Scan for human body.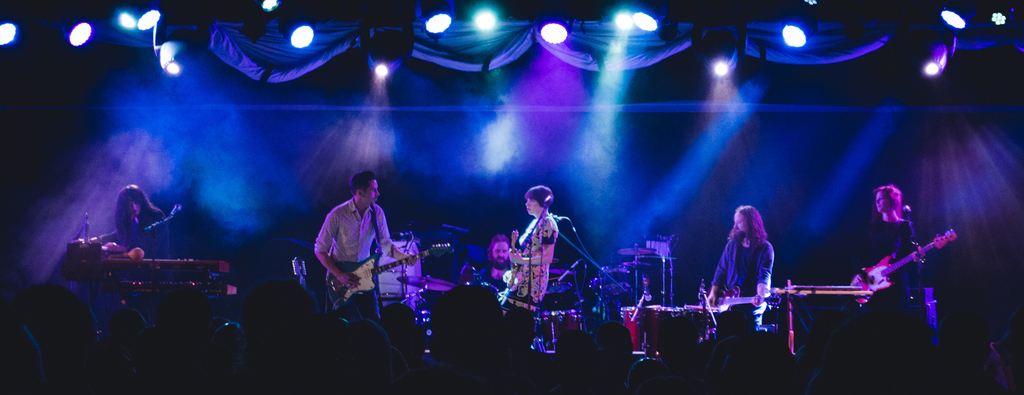
Scan result: 704/203/776/313.
